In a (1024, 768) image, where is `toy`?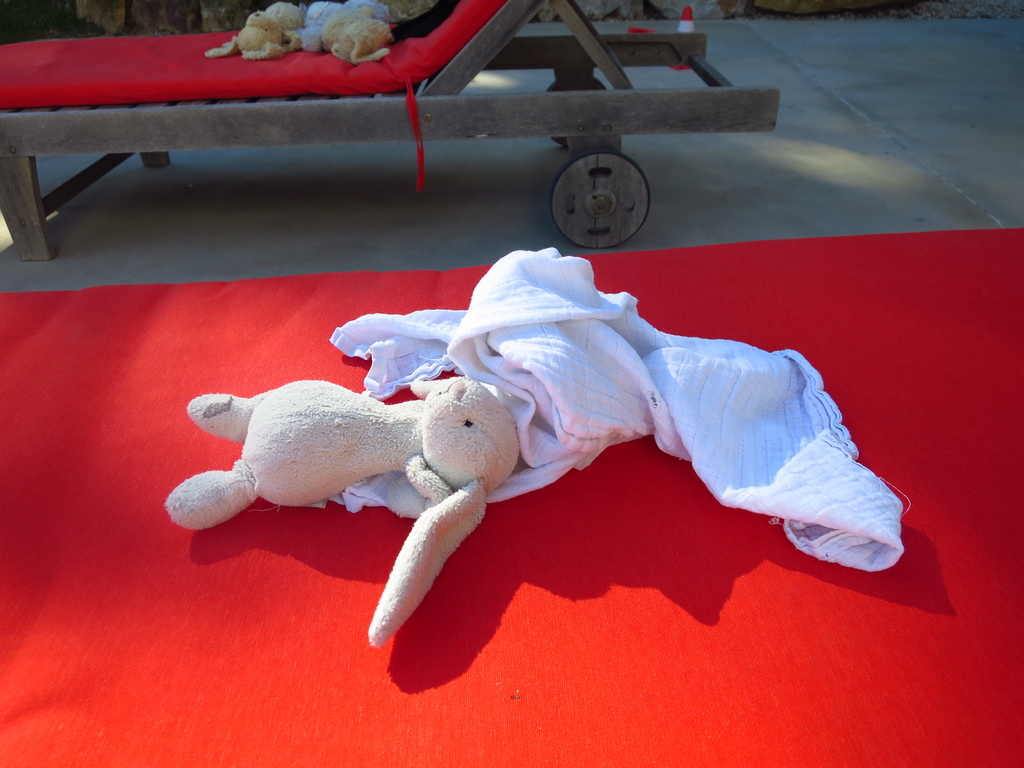
Rect(202, 0, 302, 59).
